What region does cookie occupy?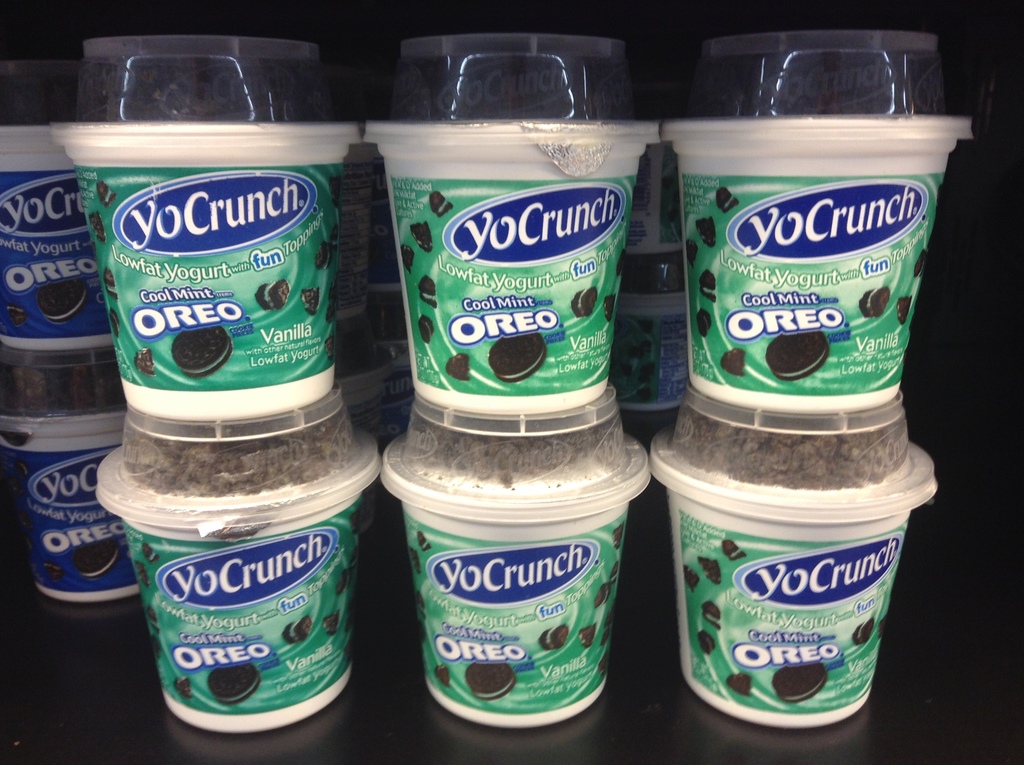
crop(409, 543, 422, 573).
